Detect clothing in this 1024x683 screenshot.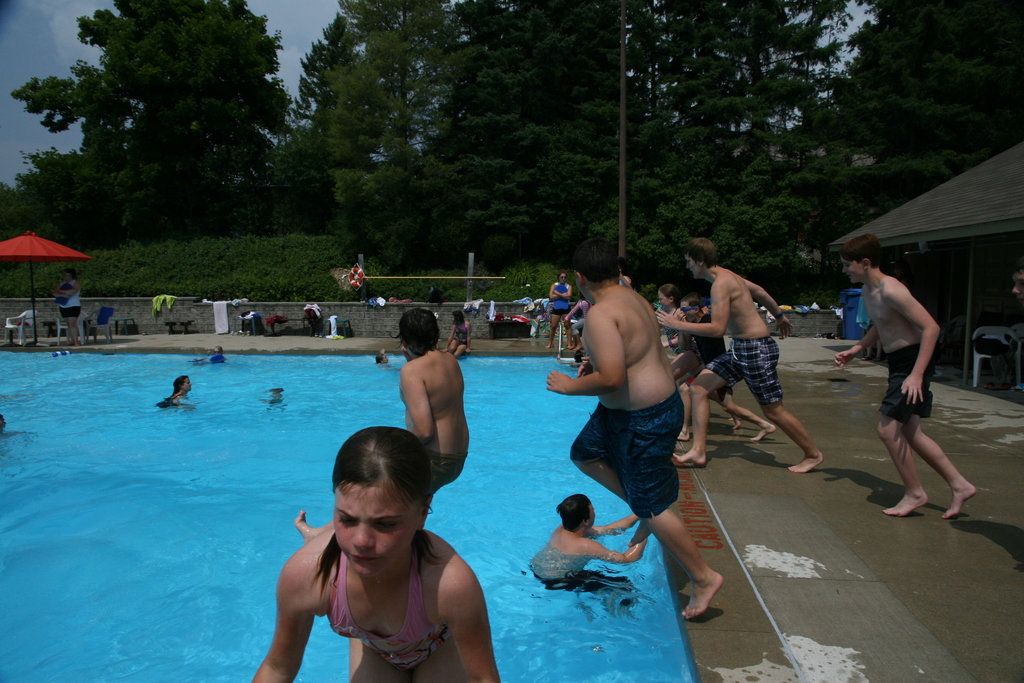
Detection: Rect(707, 336, 786, 405).
